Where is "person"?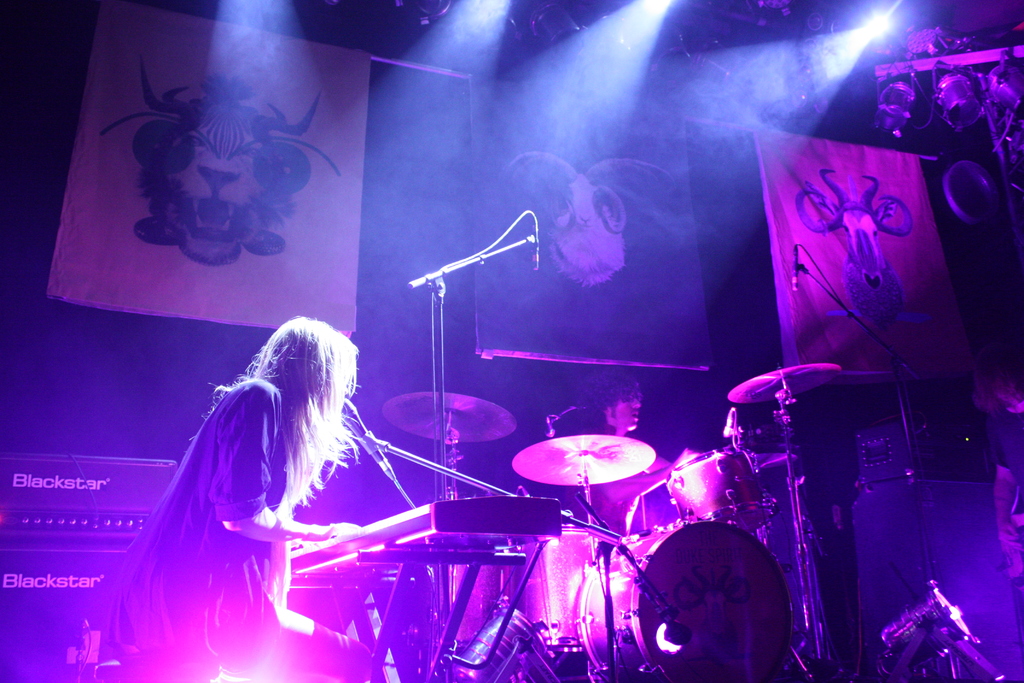
{"x1": 101, "y1": 314, "x2": 378, "y2": 677}.
